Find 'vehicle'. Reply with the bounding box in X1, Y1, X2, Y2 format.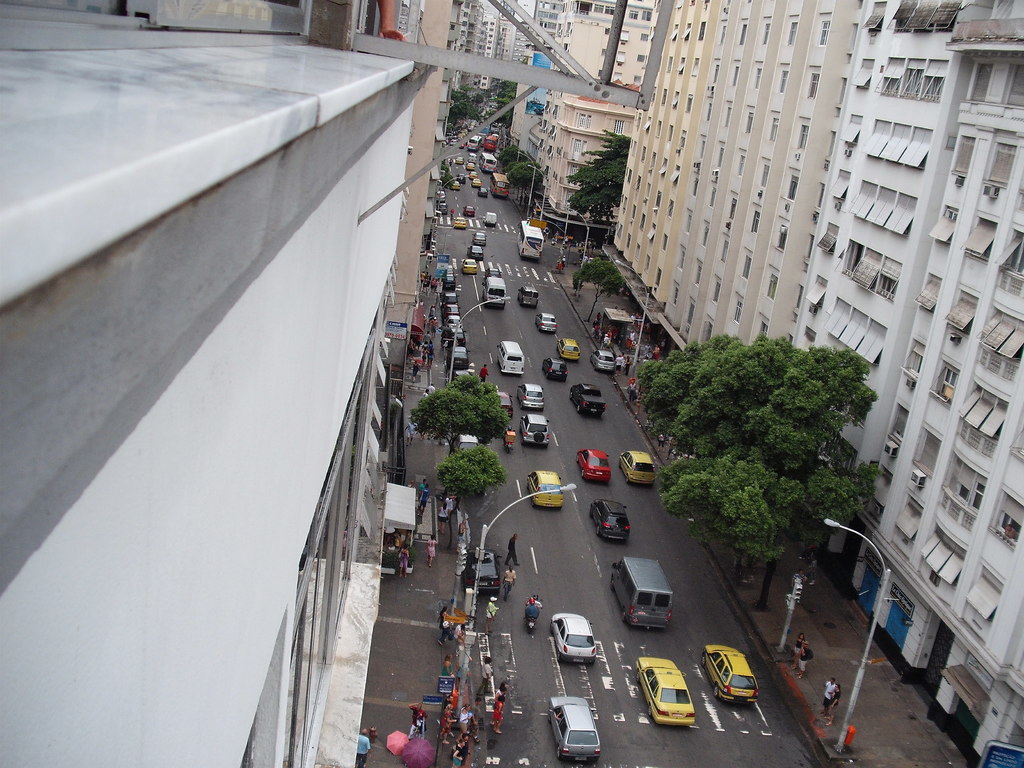
454, 214, 472, 230.
